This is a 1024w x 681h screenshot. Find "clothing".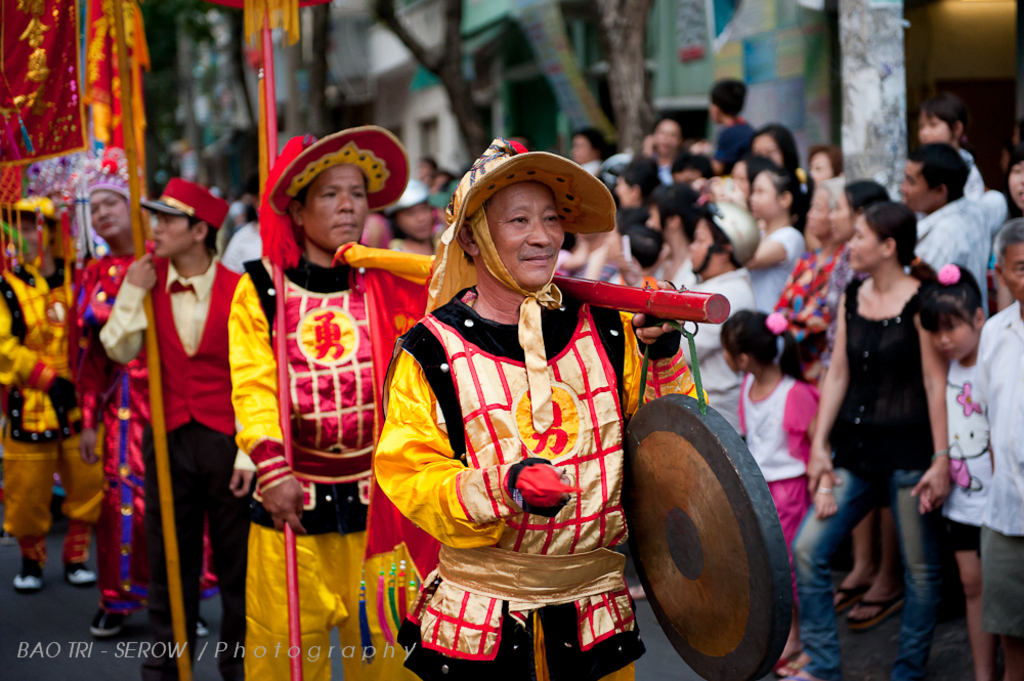
Bounding box: [left=0, top=252, right=109, bottom=562].
